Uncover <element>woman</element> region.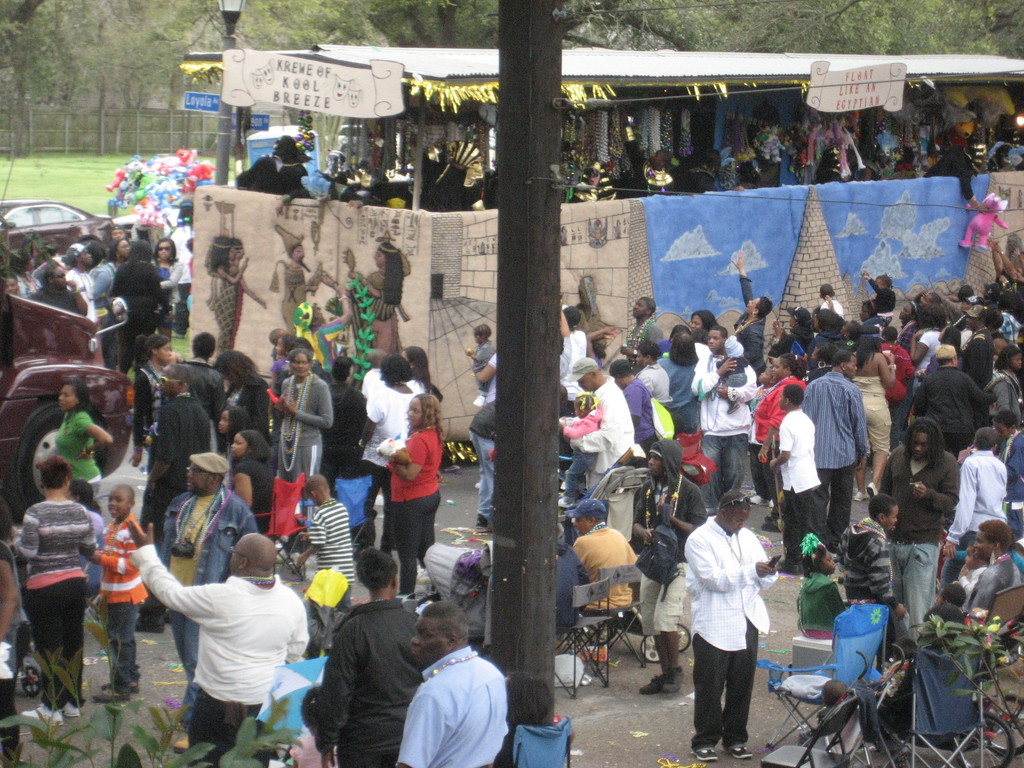
Uncovered: <region>315, 547, 426, 765</region>.
